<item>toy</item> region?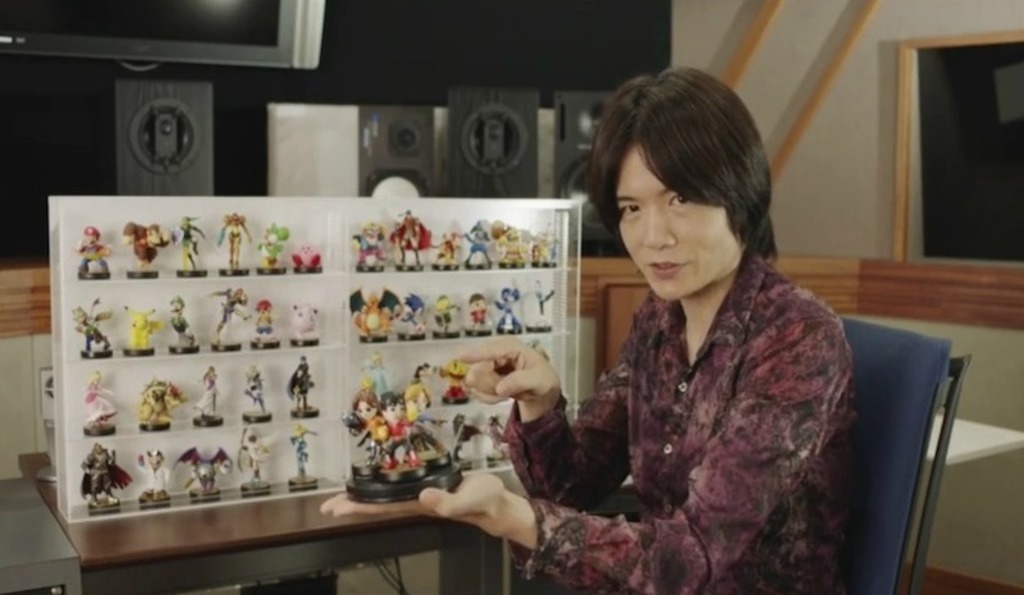
Rect(534, 233, 559, 267)
